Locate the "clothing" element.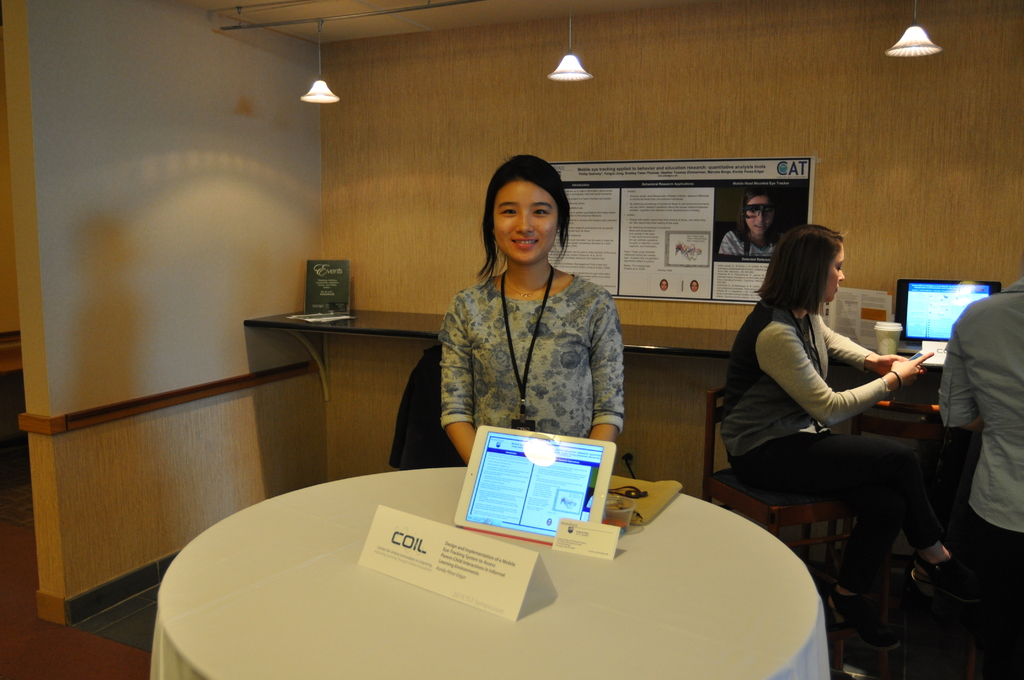
Element bbox: [x1=418, y1=241, x2=650, y2=461].
